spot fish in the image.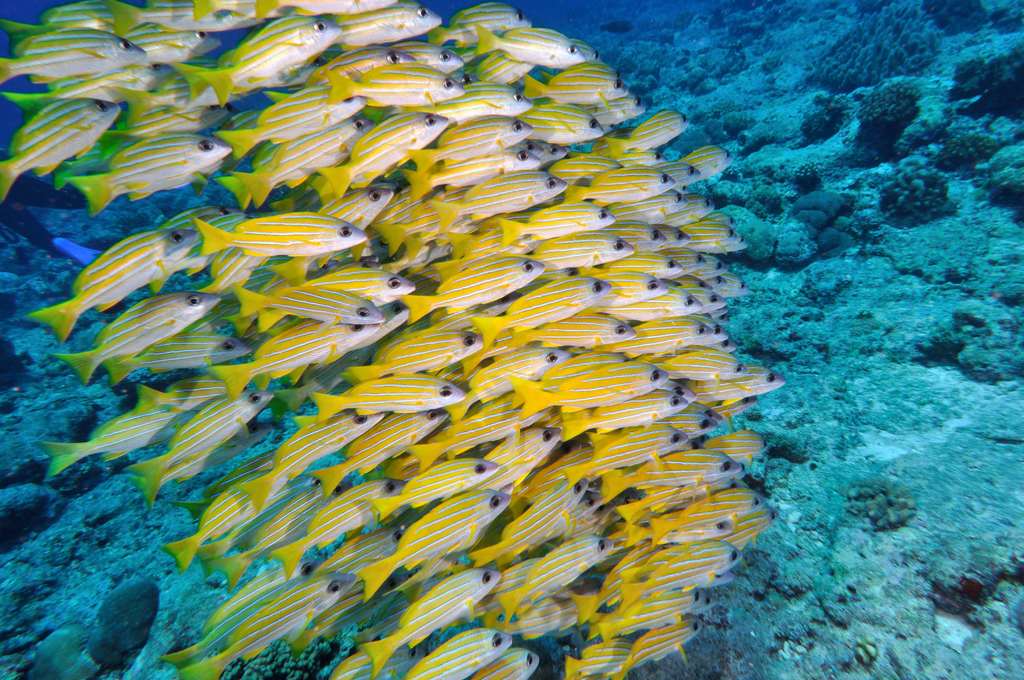
fish found at (137,381,252,412).
